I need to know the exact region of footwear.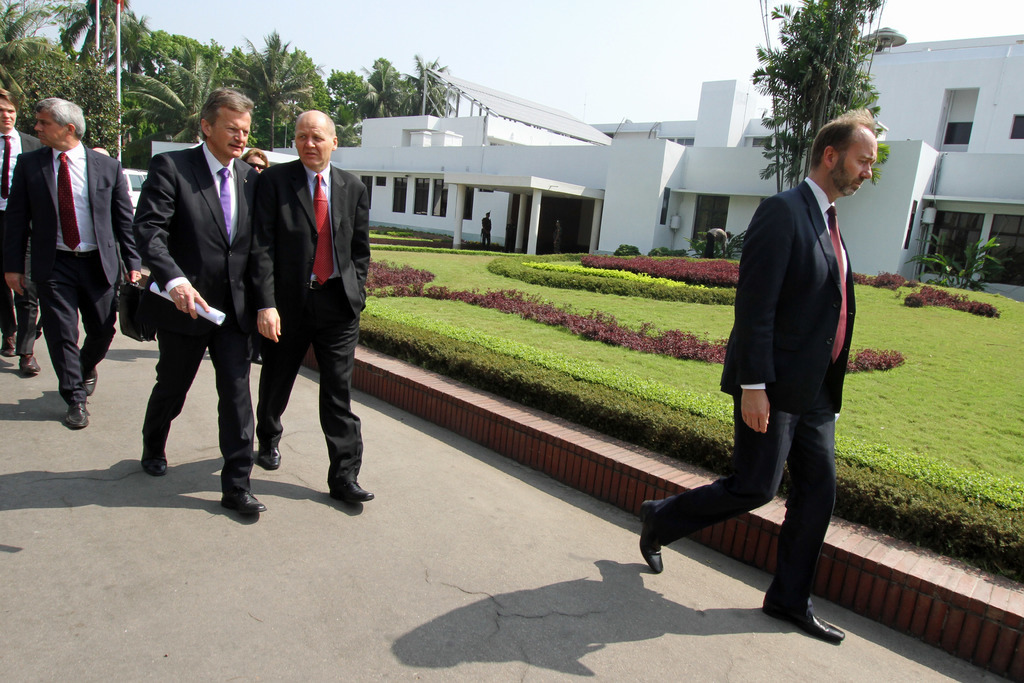
Region: left=763, top=587, right=850, bottom=650.
